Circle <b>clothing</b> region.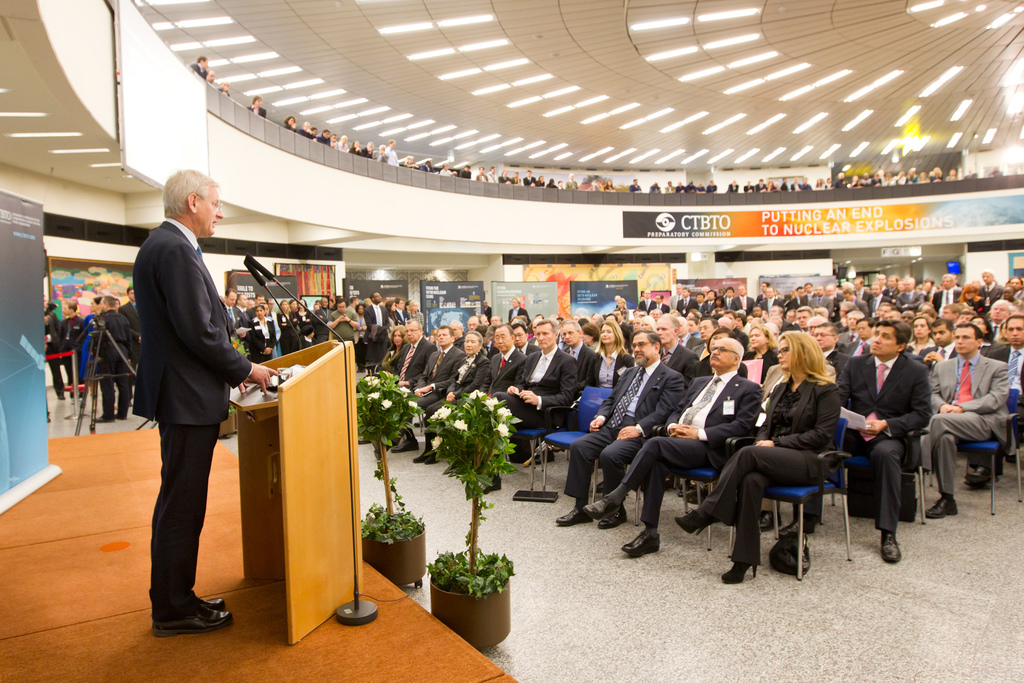
Region: 276,310,296,358.
